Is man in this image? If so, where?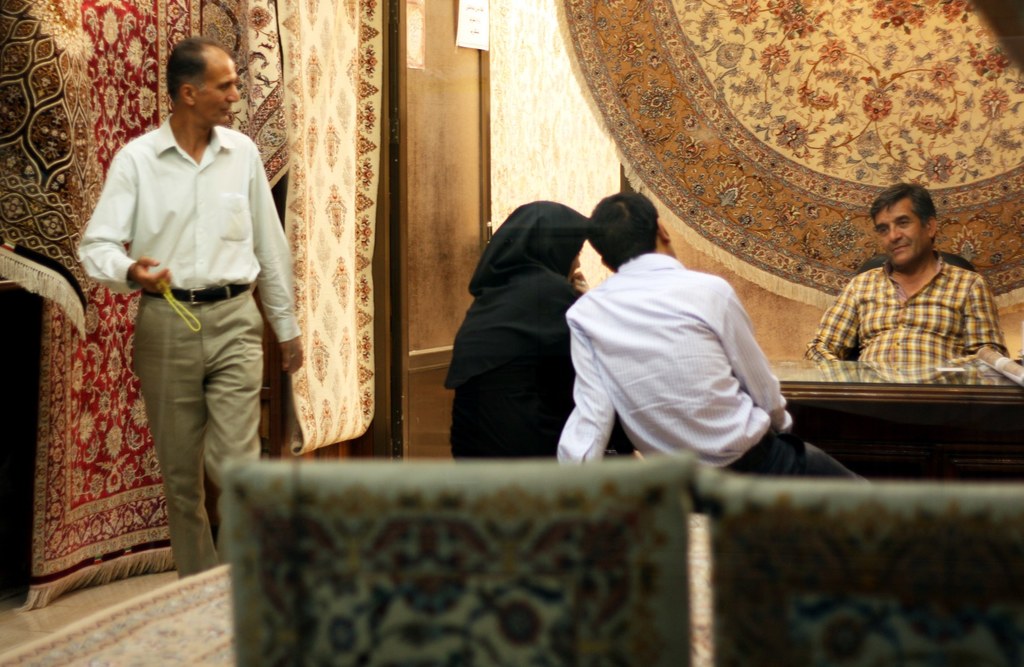
Yes, at (x1=559, y1=189, x2=871, y2=518).
